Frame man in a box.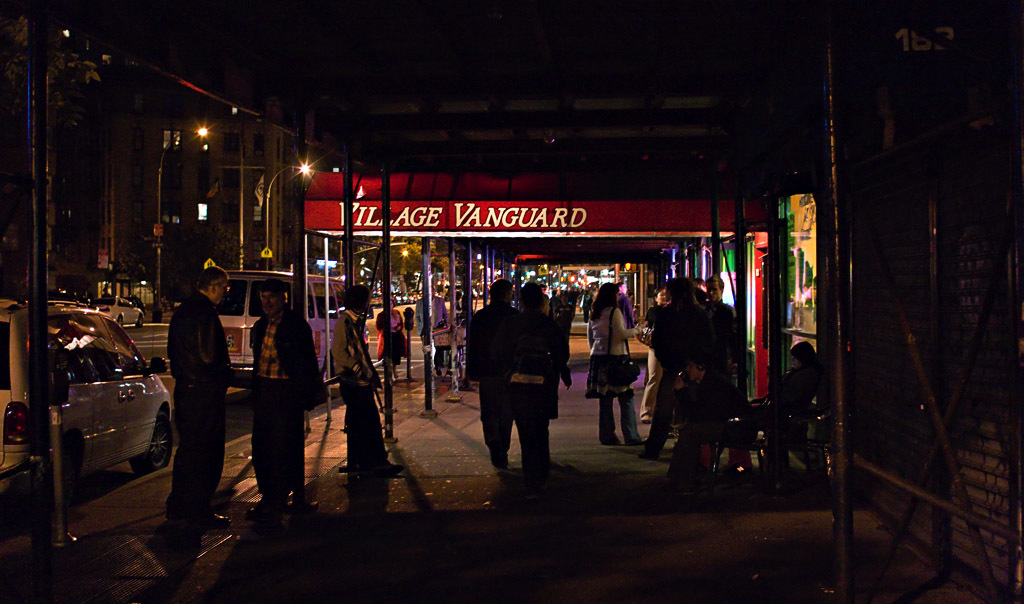
x1=329 y1=287 x2=404 y2=472.
